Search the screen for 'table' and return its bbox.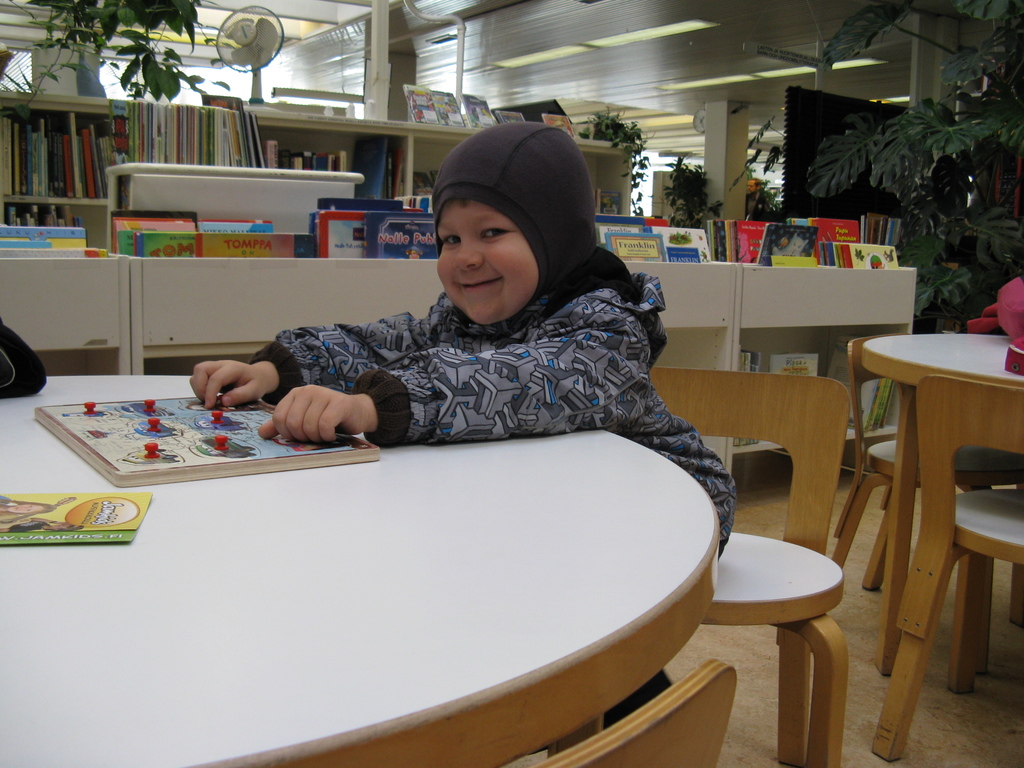
Found: bbox=[858, 330, 1023, 679].
